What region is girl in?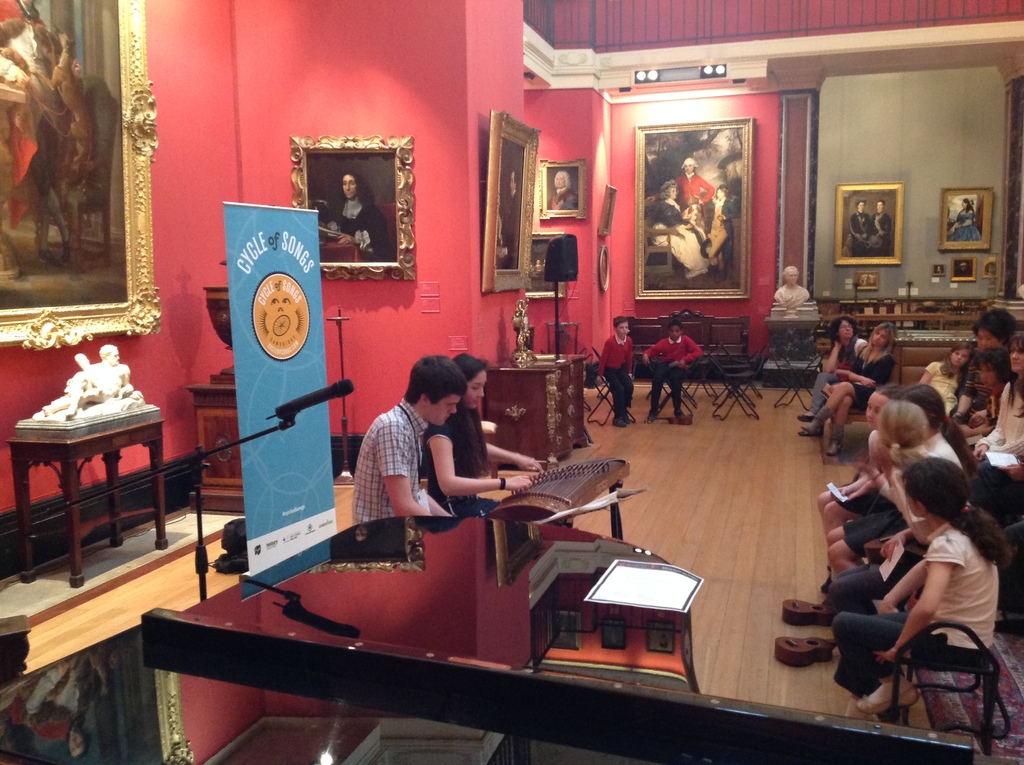
Rect(956, 347, 1016, 439).
